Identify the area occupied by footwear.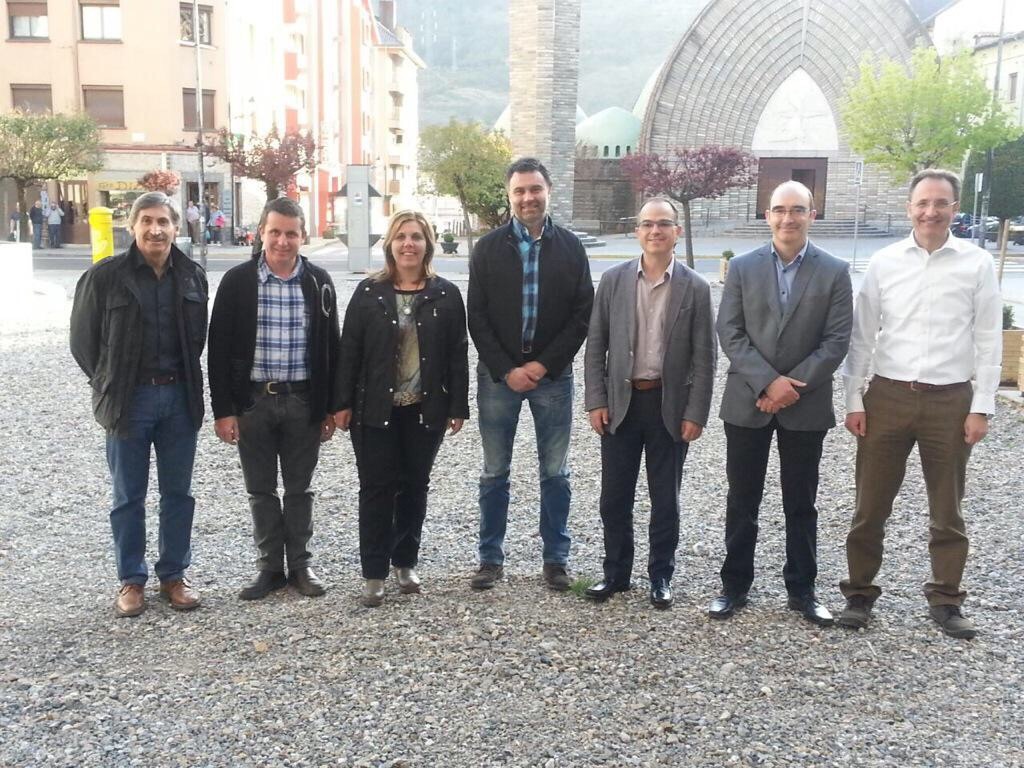
Area: box=[651, 573, 674, 606].
